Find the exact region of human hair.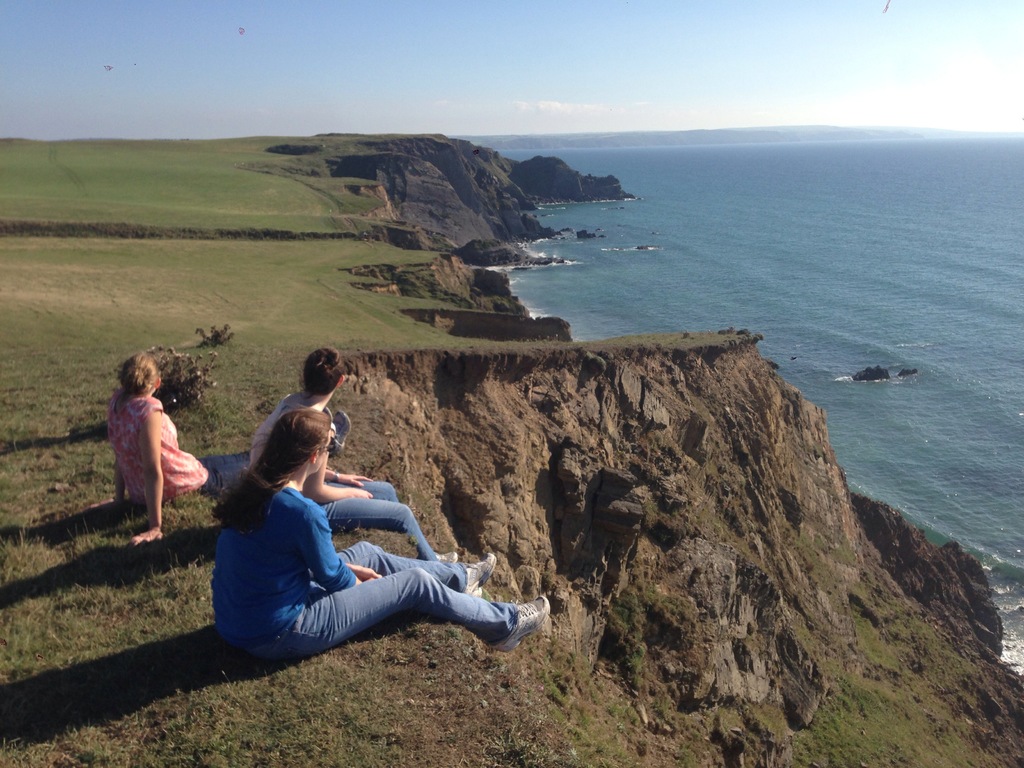
Exact region: rect(300, 346, 345, 400).
